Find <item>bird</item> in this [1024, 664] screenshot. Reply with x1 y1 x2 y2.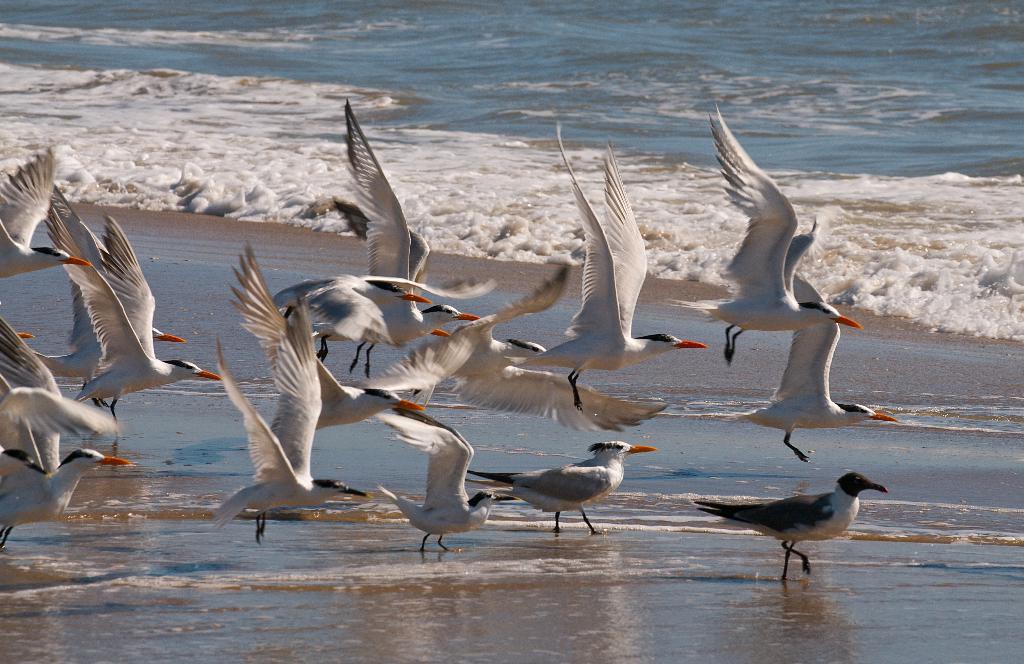
212 241 378 548.
